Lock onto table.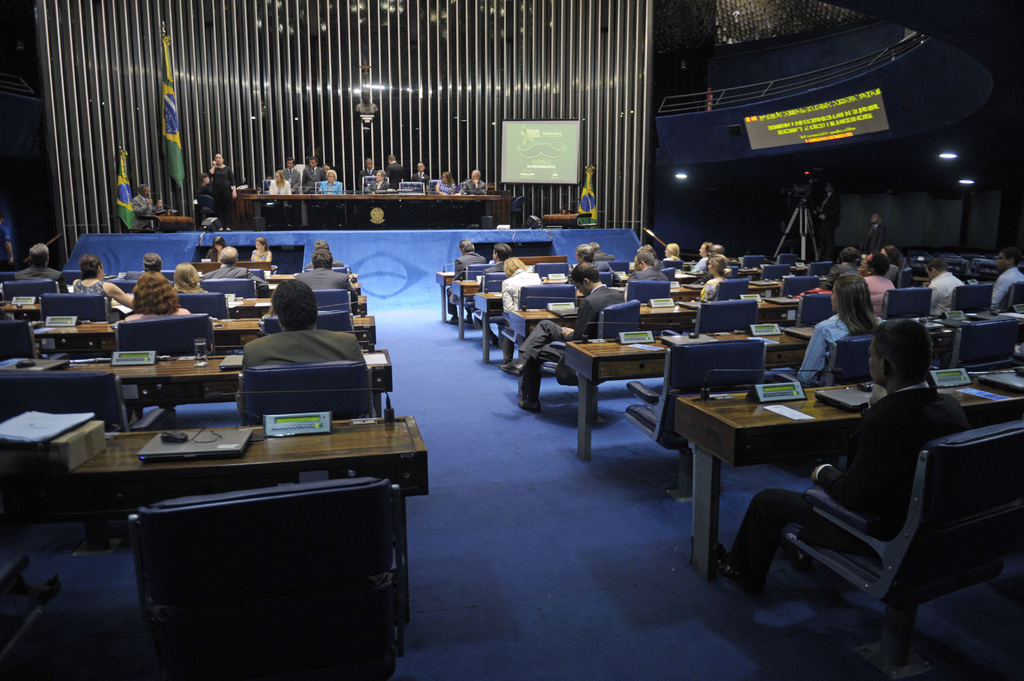
Locked: x1=26, y1=316, x2=374, y2=347.
